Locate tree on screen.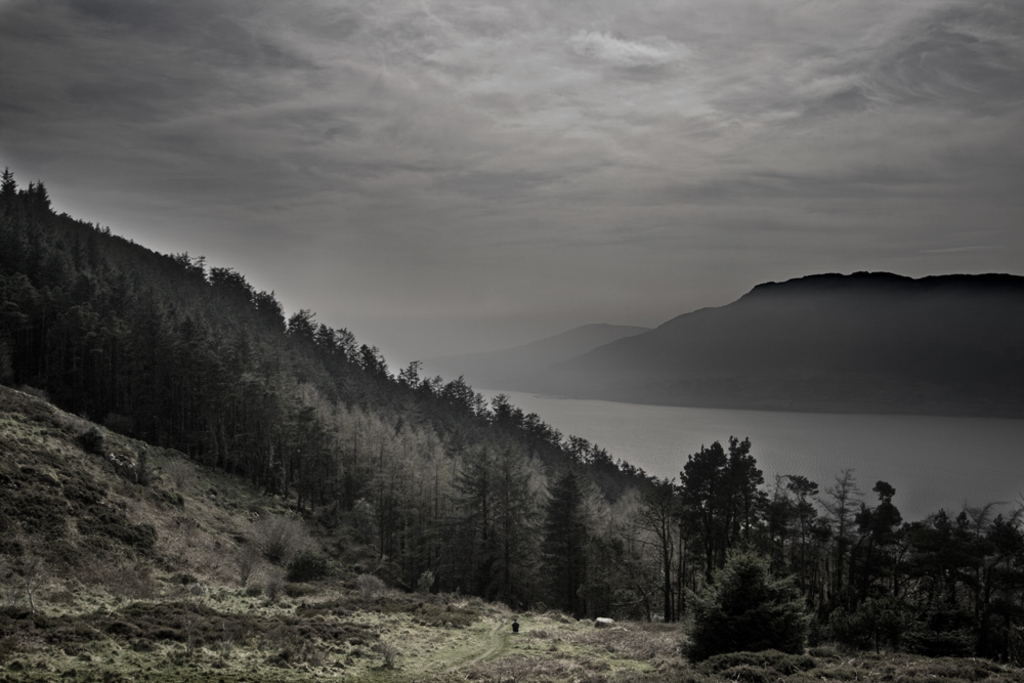
On screen at [x1=530, y1=464, x2=617, y2=617].
